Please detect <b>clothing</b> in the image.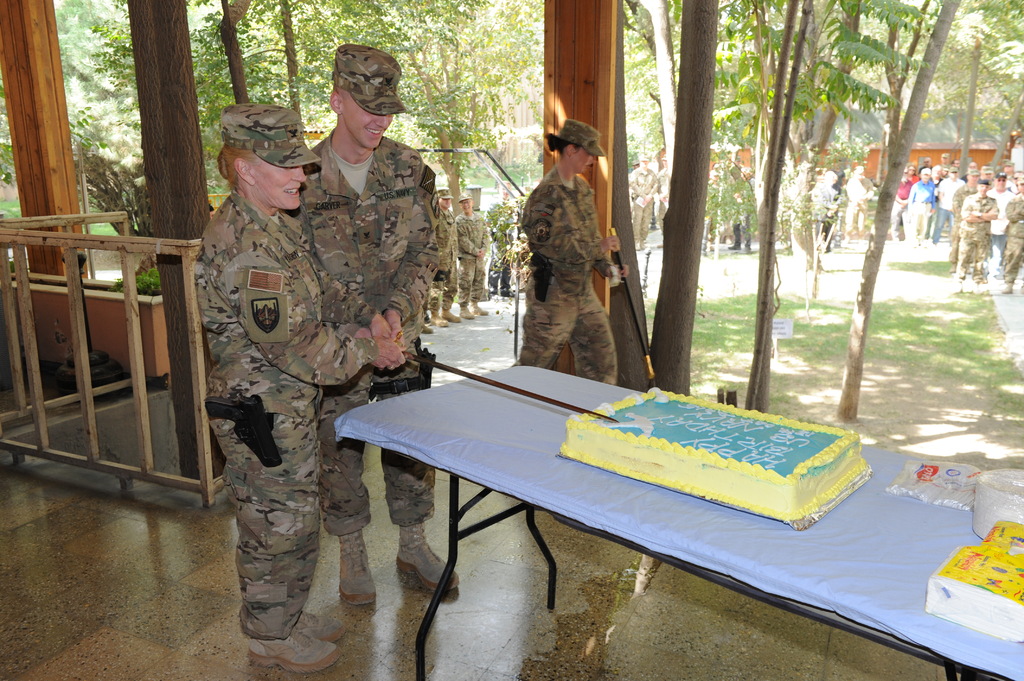
pyautogui.locateOnScreen(656, 166, 666, 222).
